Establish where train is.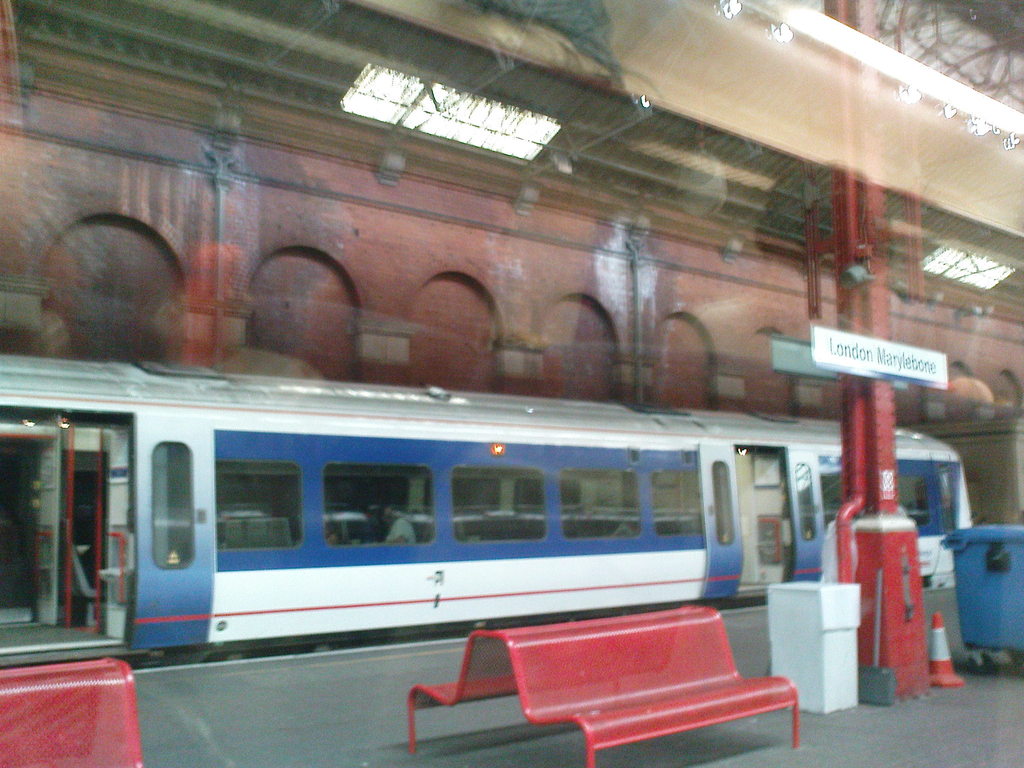
Established at crop(0, 352, 974, 675).
